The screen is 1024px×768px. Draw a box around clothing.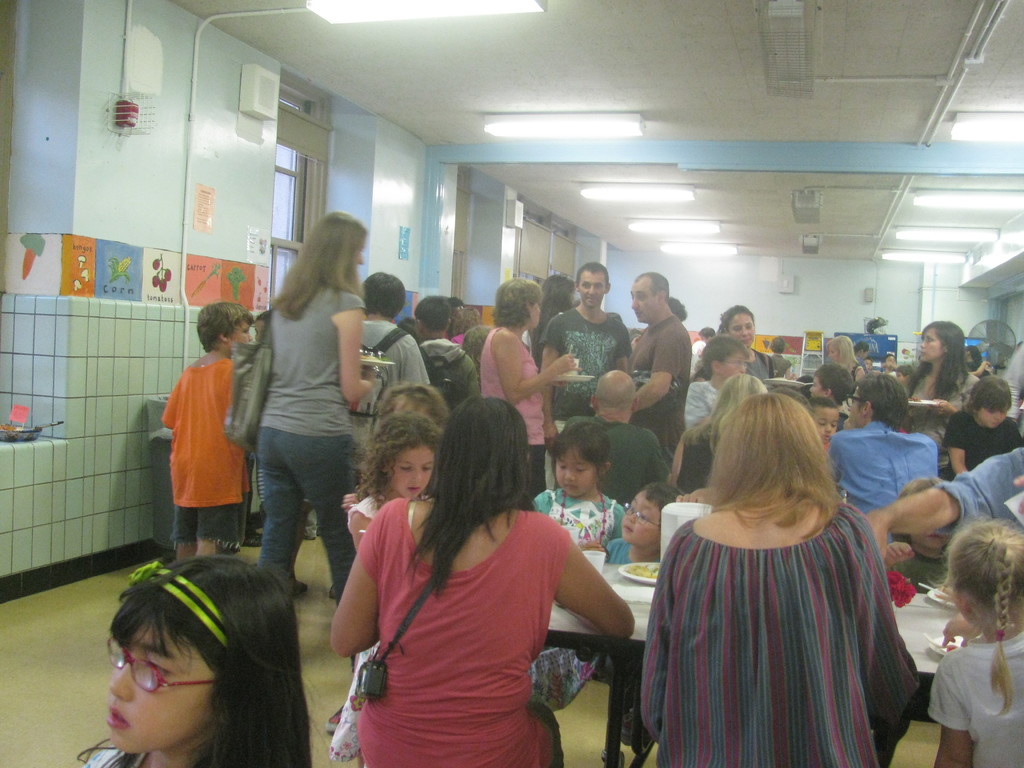
[620, 316, 703, 458].
